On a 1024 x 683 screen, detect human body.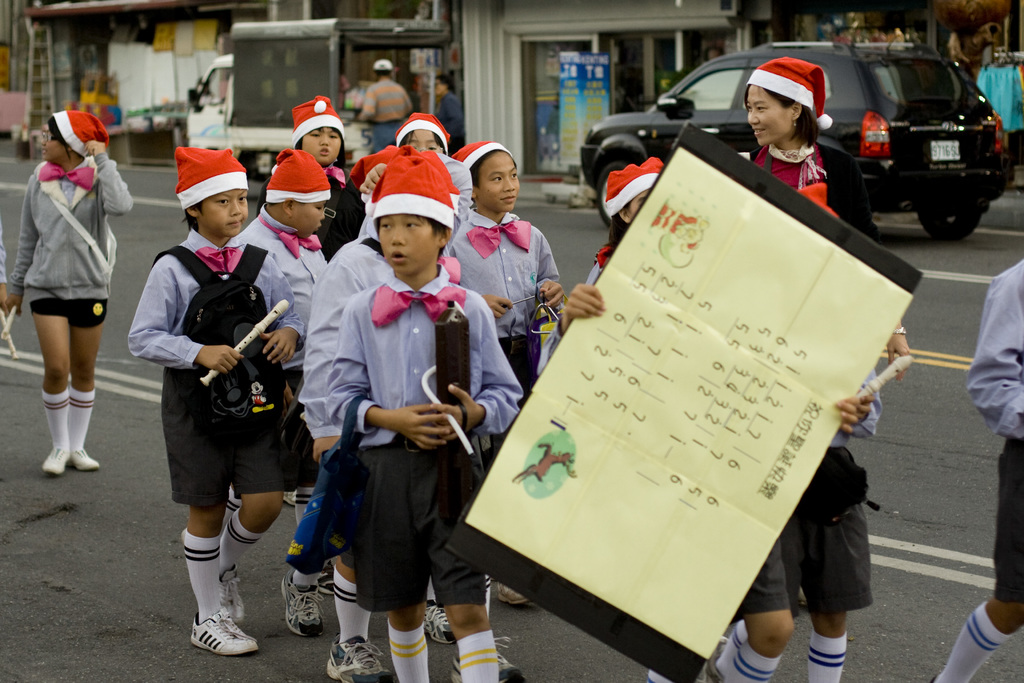
{"left": 360, "top": 78, "right": 408, "bottom": 154}.
